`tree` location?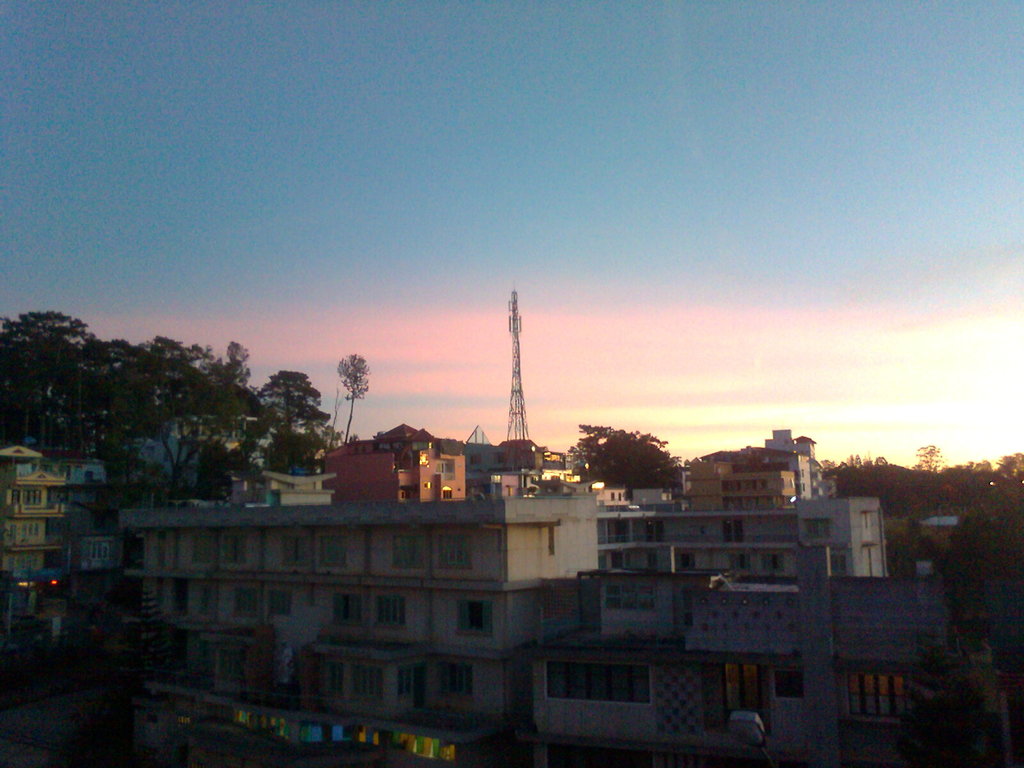
{"x1": 256, "y1": 426, "x2": 335, "y2": 474}
